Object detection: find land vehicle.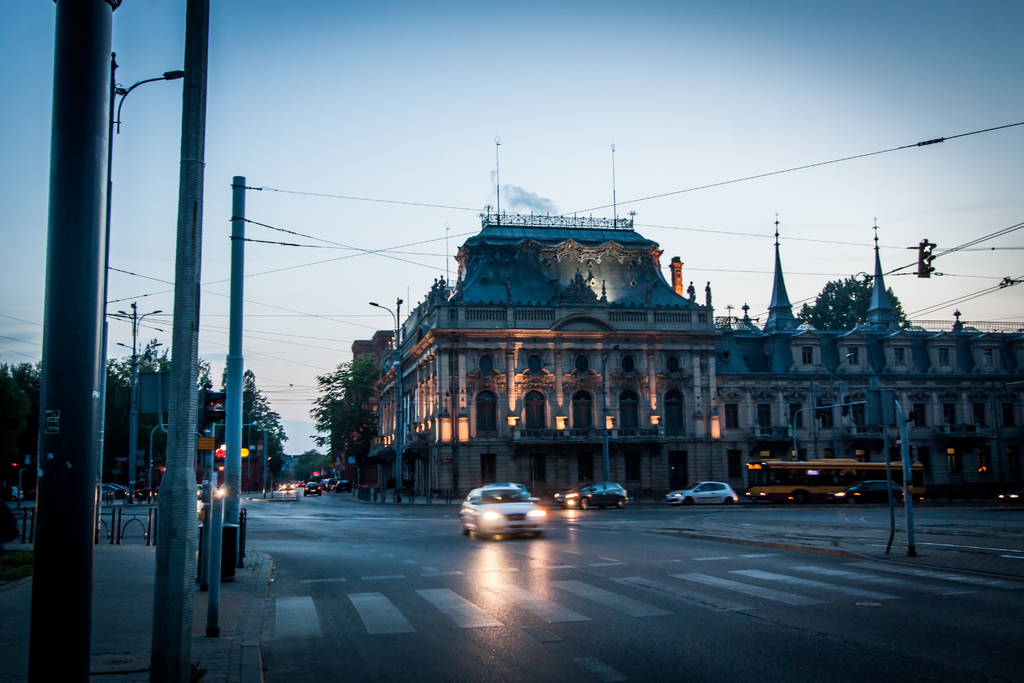
<box>844,479,904,508</box>.
